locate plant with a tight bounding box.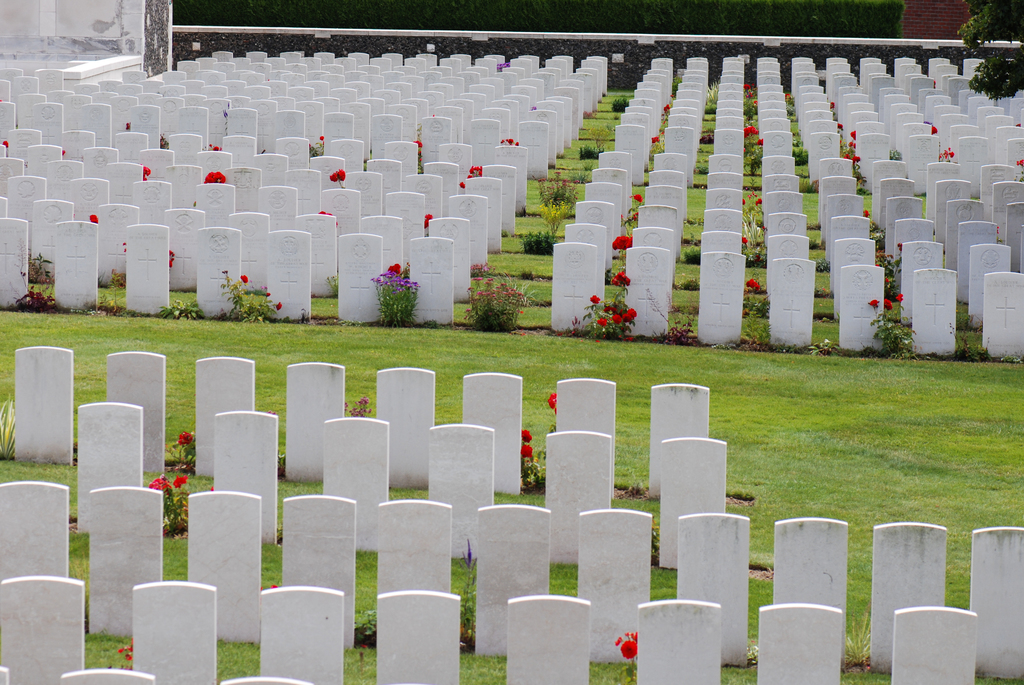
bbox(0, 310, 1020, 610).
